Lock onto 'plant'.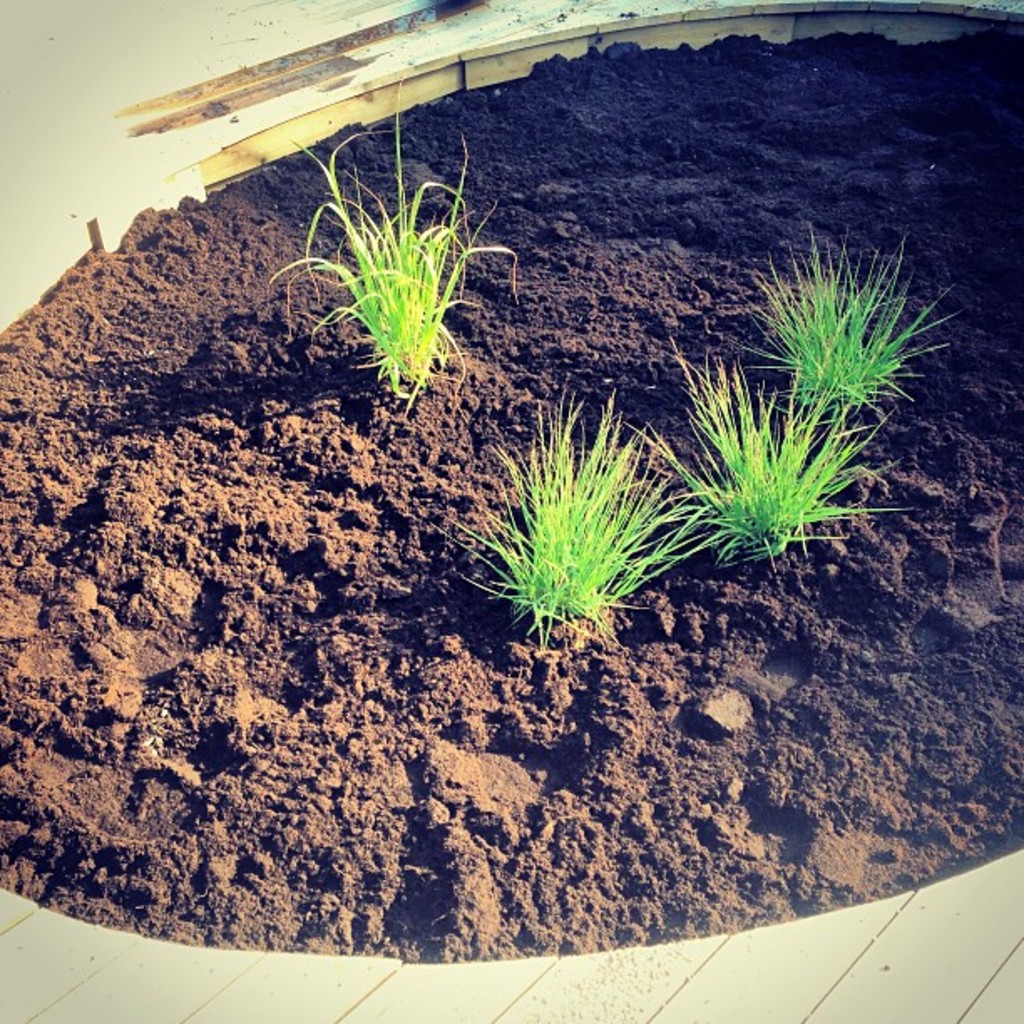
Locked: 745 223 960 420.
